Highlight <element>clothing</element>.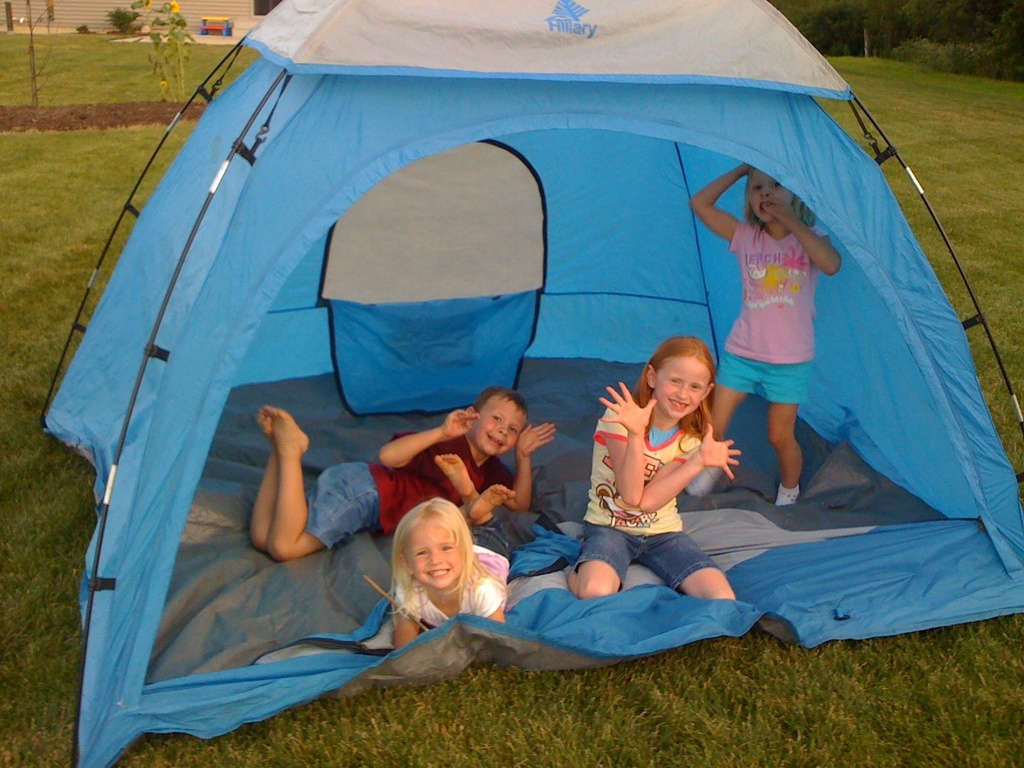
Highlighted region: <box>394,509,527,636</box>.
